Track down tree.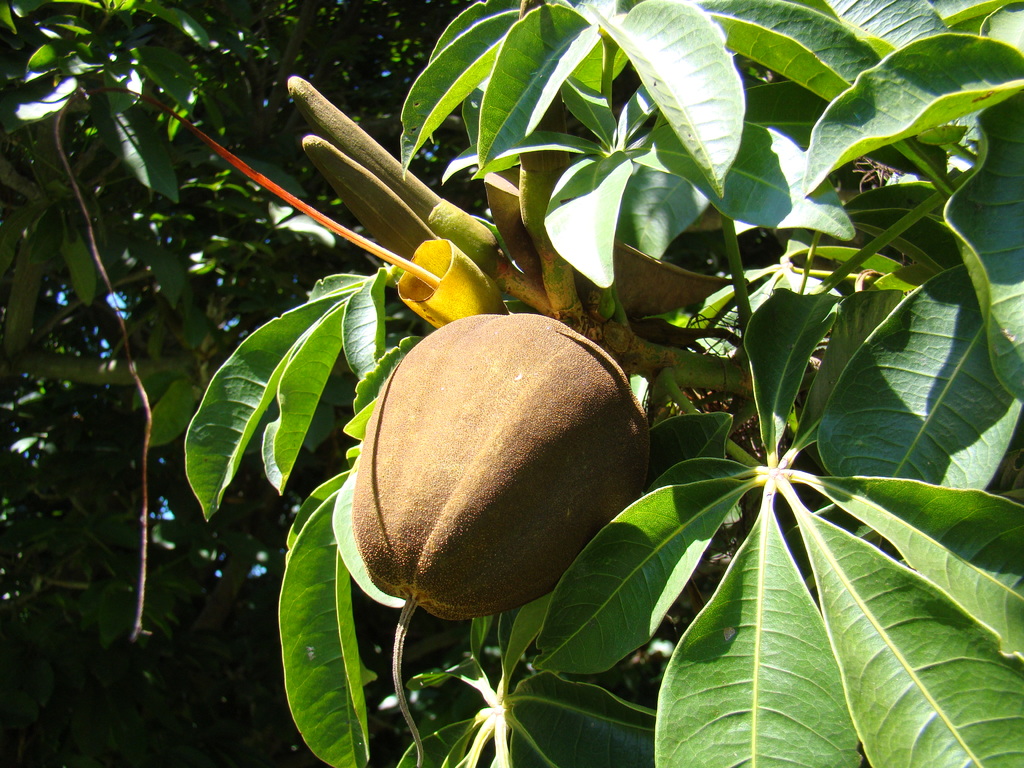
Tracked to bbox(47, 46, 1023, 745).
